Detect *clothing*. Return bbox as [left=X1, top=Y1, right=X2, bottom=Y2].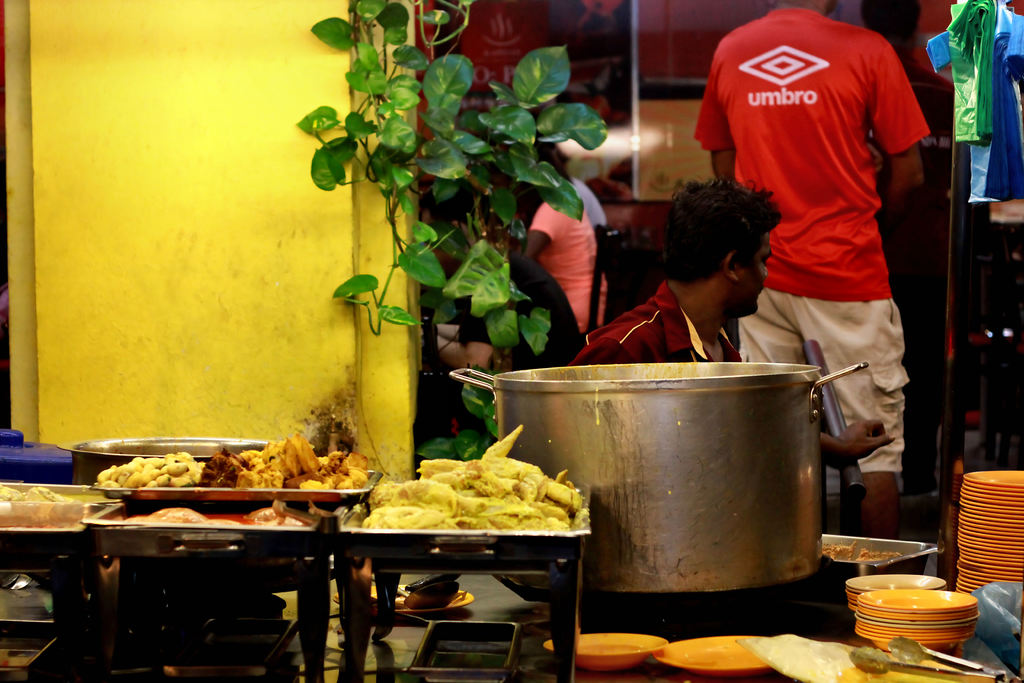
[left=570, top=275, right=755, bottom=368].
